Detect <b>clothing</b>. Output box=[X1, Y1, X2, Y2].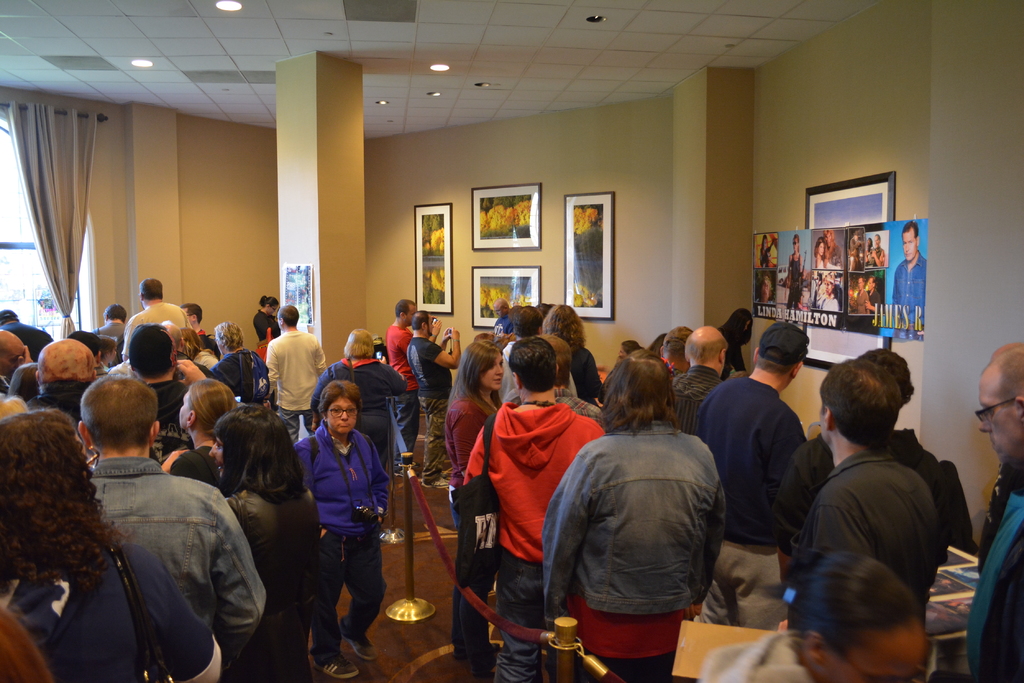
box=[408, 335, 455, 481].
